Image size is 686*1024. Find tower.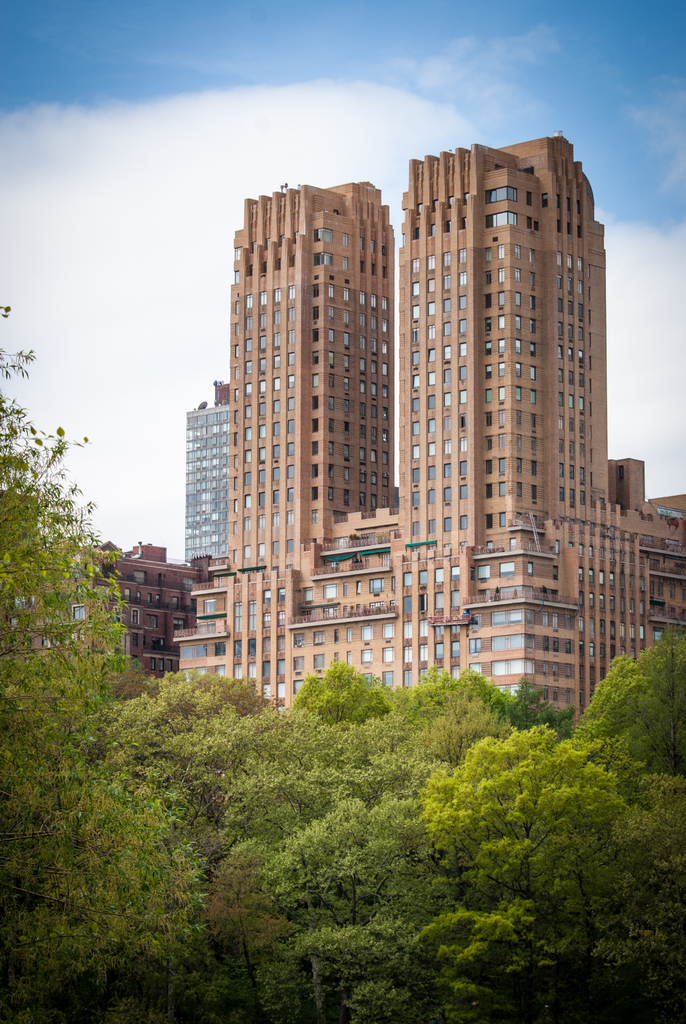
172 384 237 594.
